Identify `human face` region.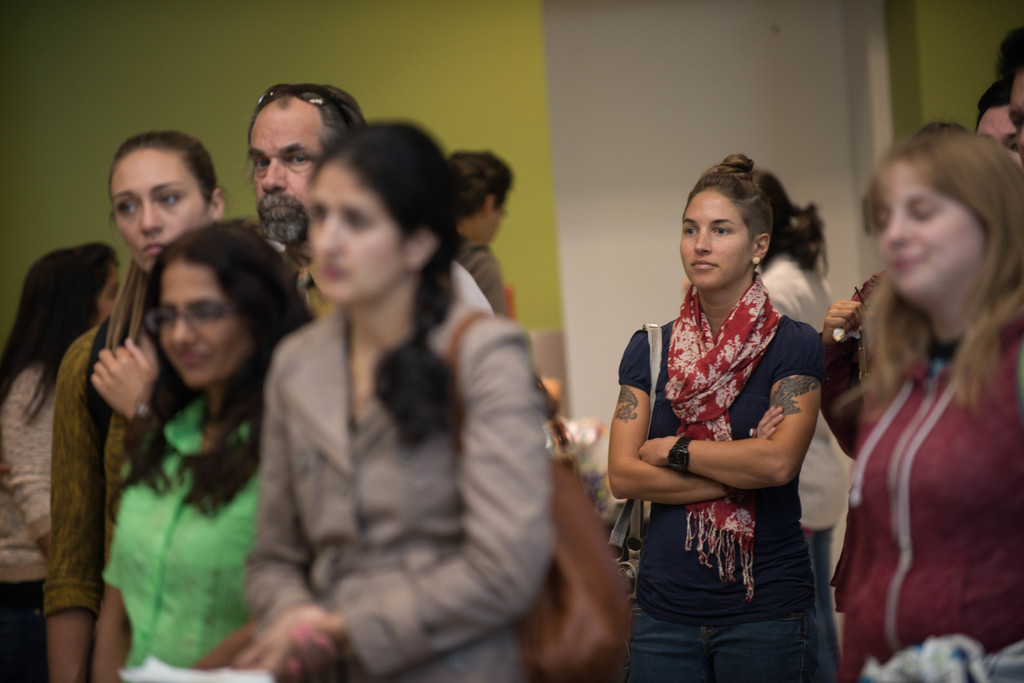
Region: (248, 104, 328, 246).
